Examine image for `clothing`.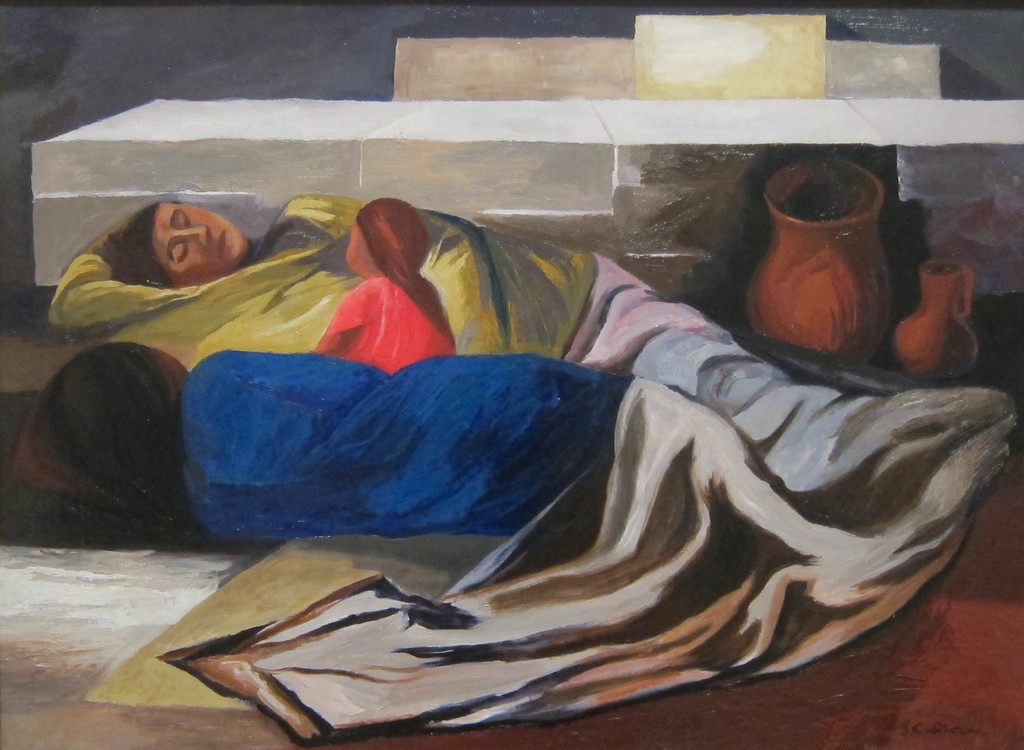
Examination result: box(179, 344, 618, 543).
